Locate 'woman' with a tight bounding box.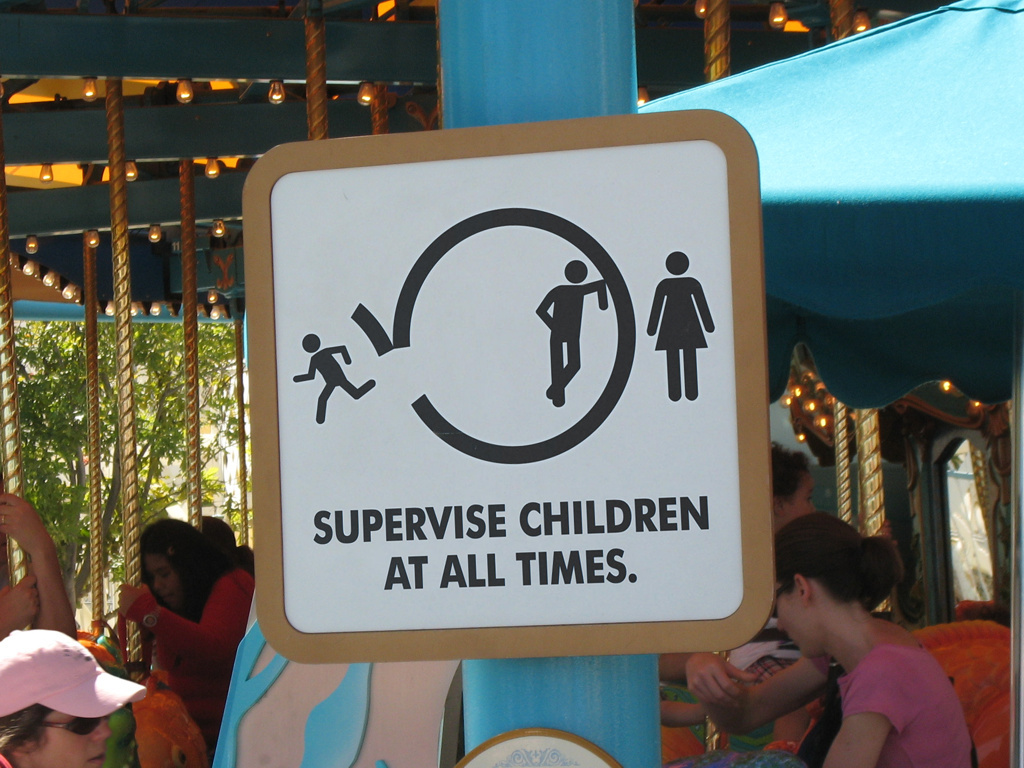
pyautogui.locateOnScreen(114, 491, 260, 722).
